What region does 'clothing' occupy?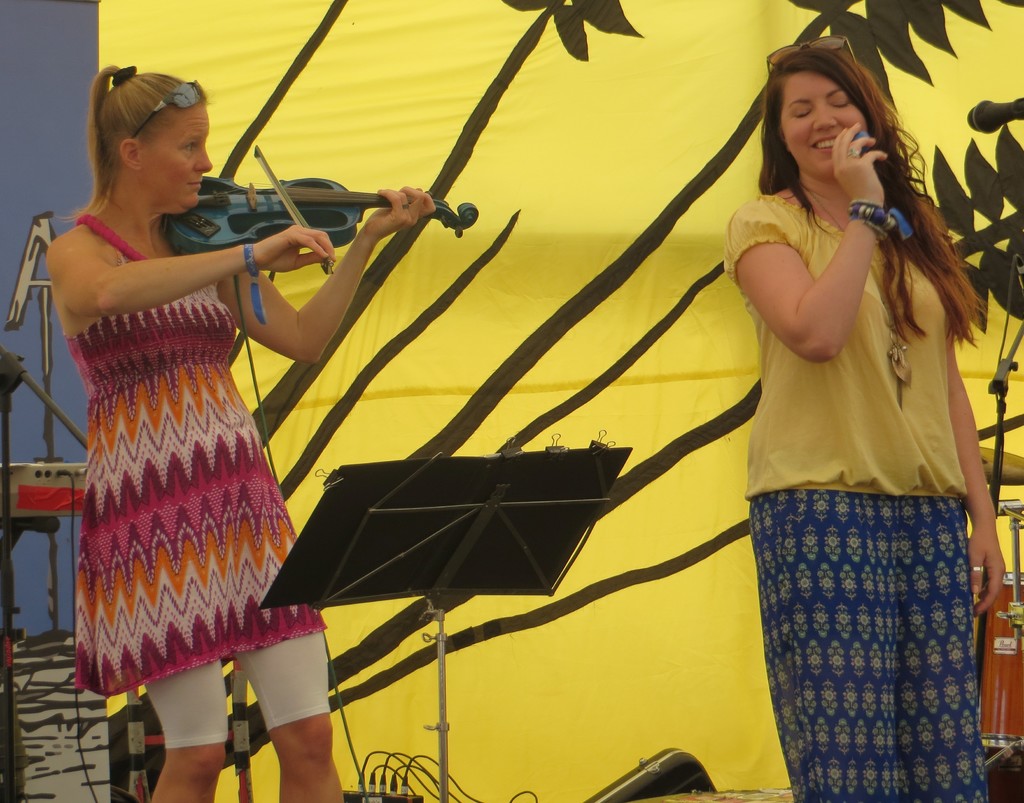
<box>71,216,326,752</box>.
